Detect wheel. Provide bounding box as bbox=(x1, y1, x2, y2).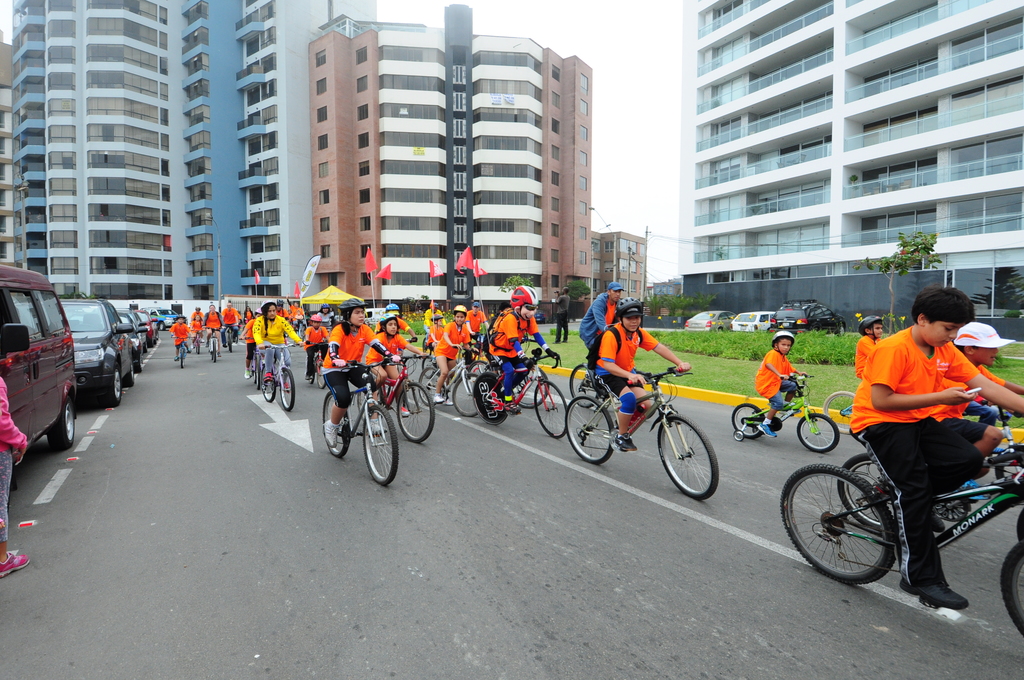
bbox=(177, 348, 189, 369).
